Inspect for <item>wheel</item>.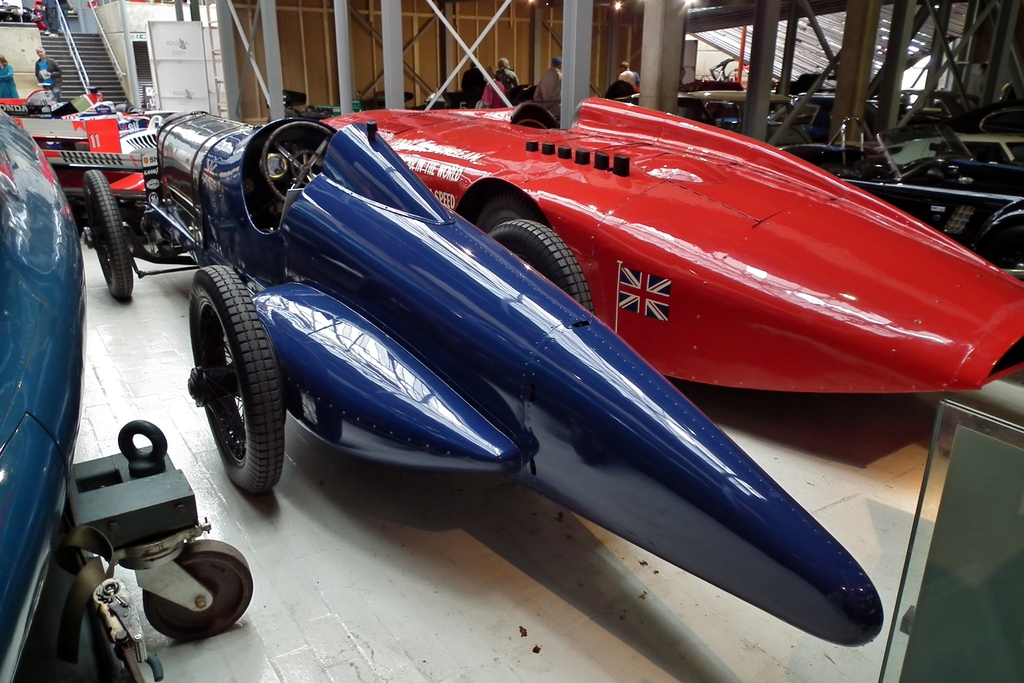
Inspection: region(81, 170, 134, 304).
